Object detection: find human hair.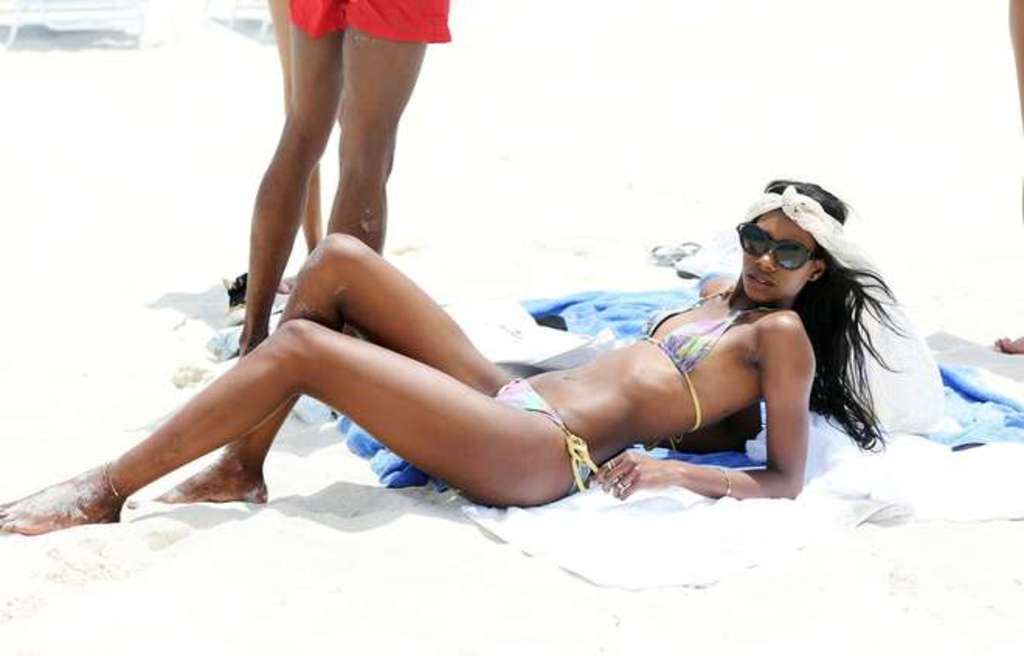
BBox(740, 178, 925, 454).
